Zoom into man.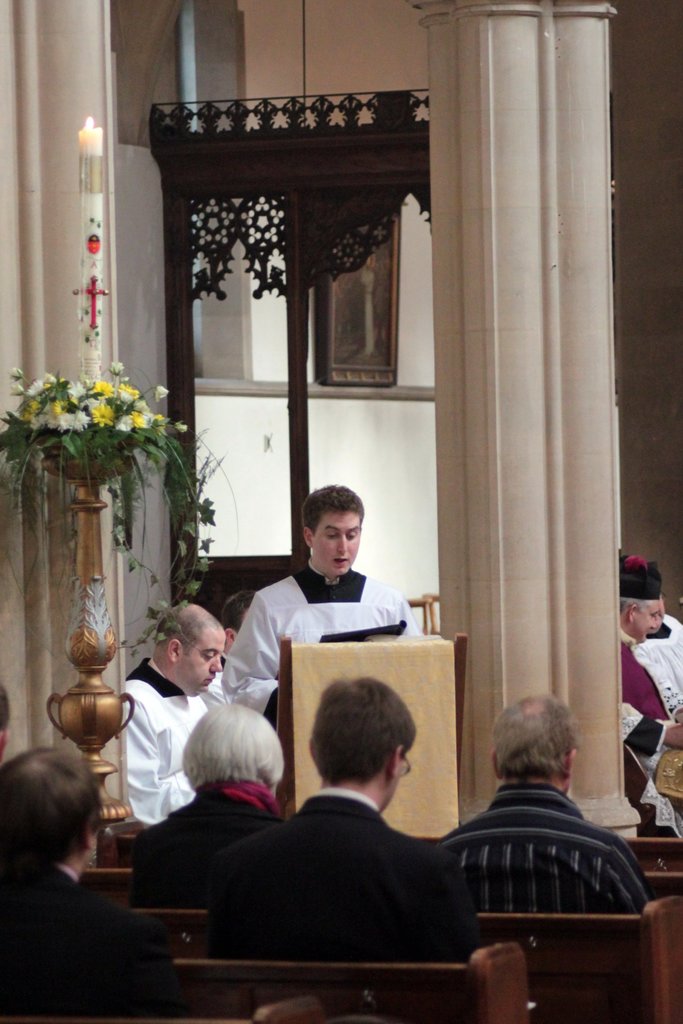
Zoom target: (215, 671, 500, 988).
